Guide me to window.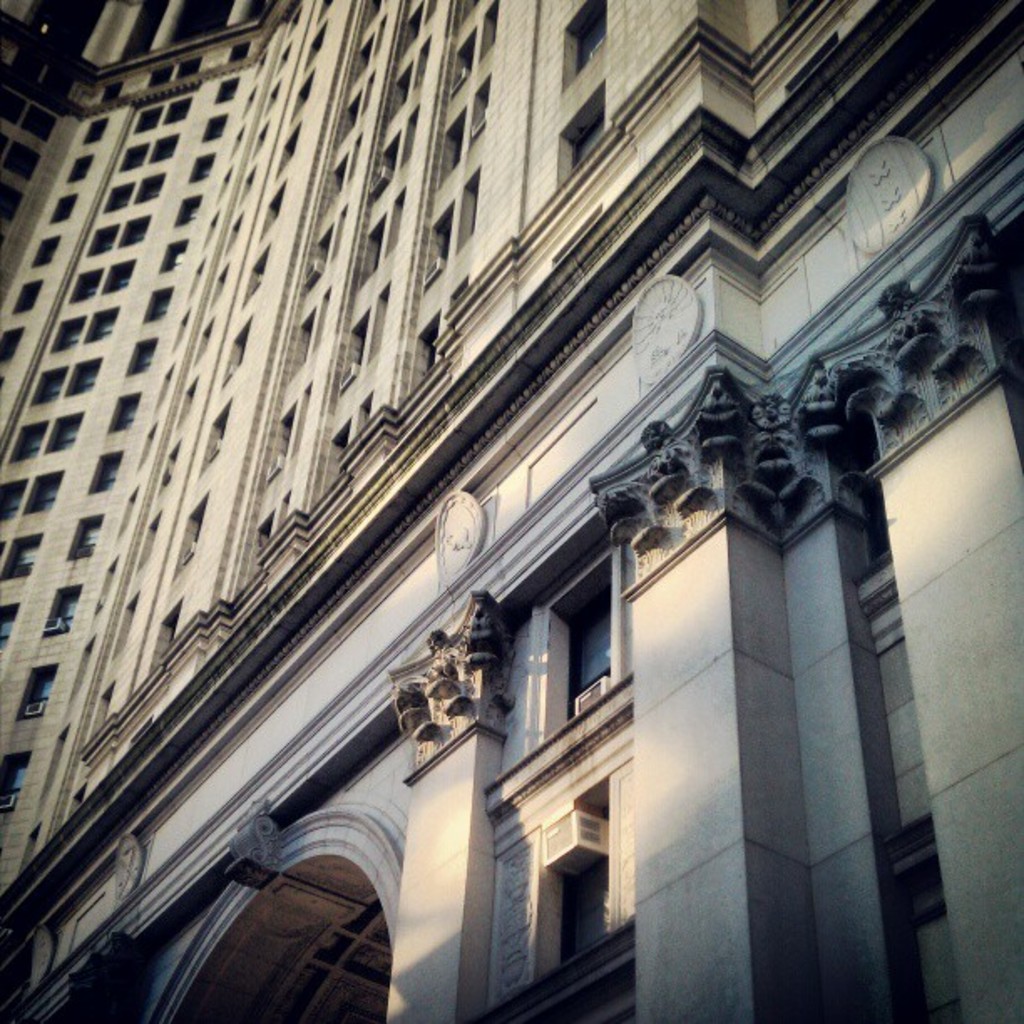
Guidance: 453, 0, 475, 22.
